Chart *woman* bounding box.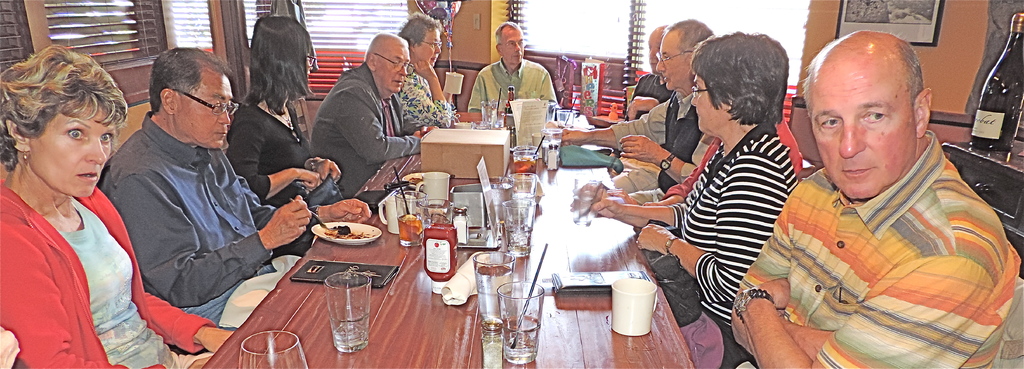
Charted: <region>0, 45, 238, 368</region>.
